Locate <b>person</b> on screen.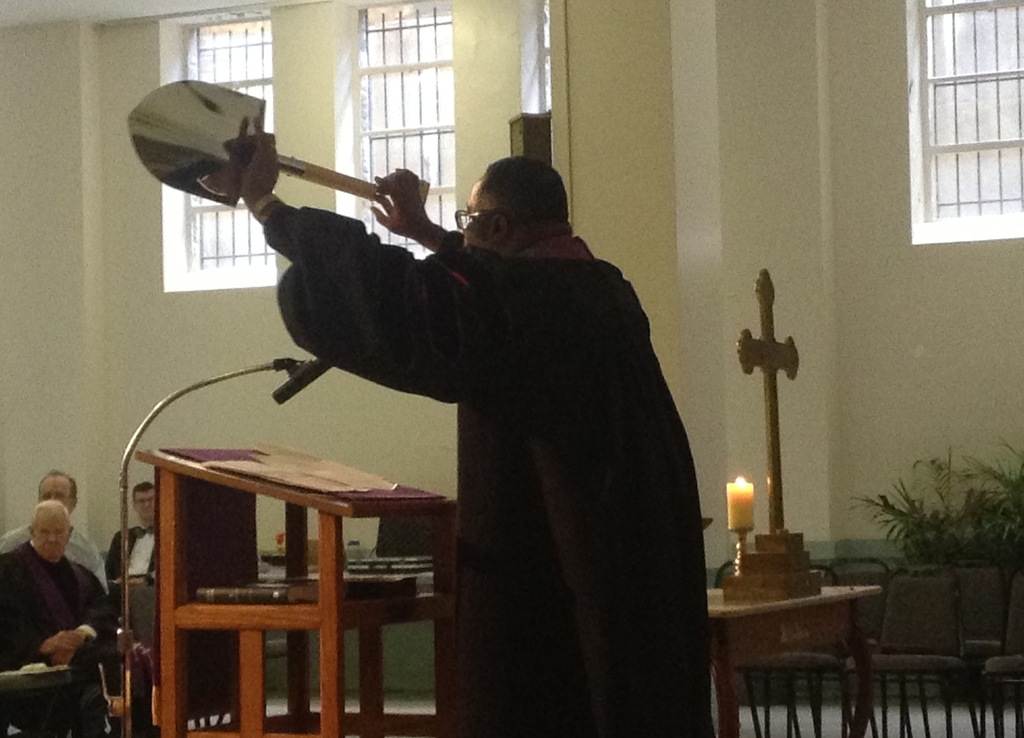
On screen at left=216, top=111, right=700, bottom=696.
